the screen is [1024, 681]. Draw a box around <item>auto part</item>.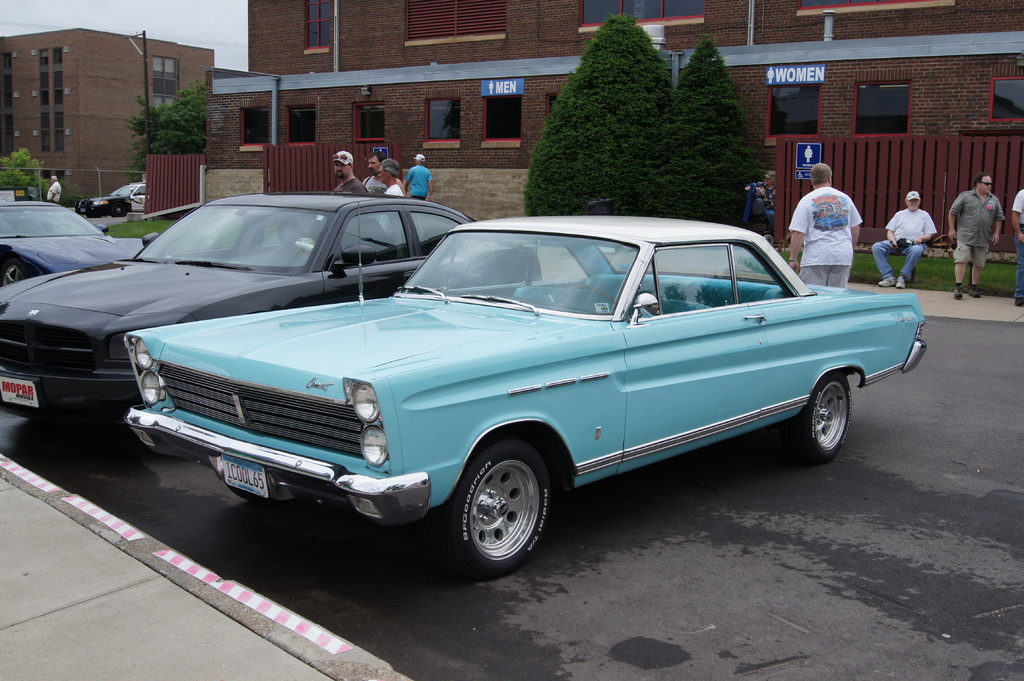
detection(0, 372, 135, 426).
